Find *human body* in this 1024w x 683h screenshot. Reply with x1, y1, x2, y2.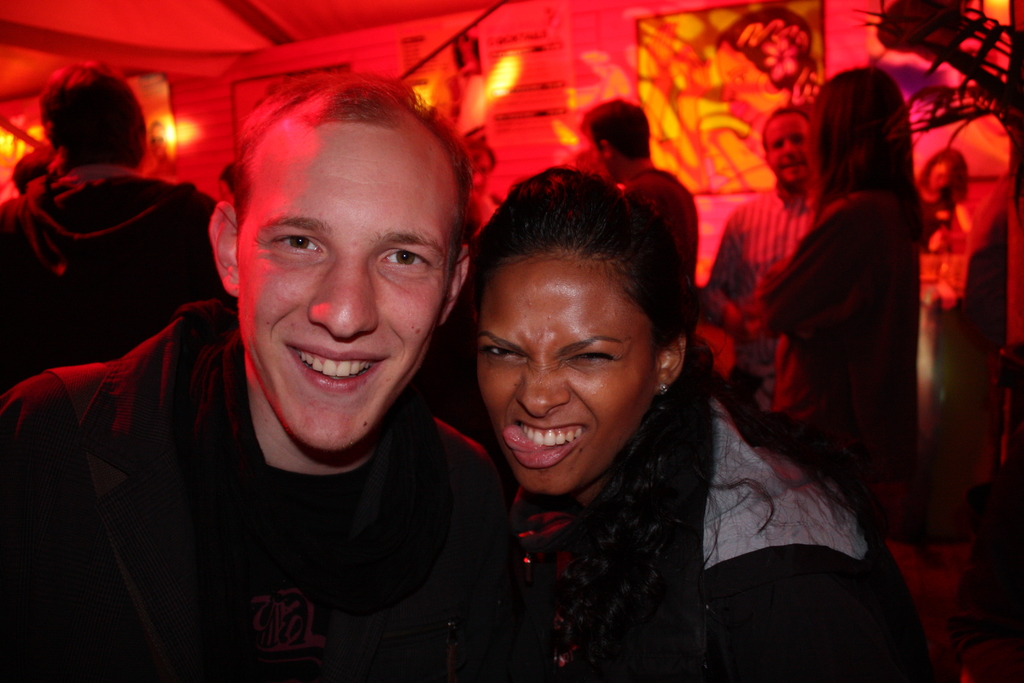
749, 49, 934, 559.
